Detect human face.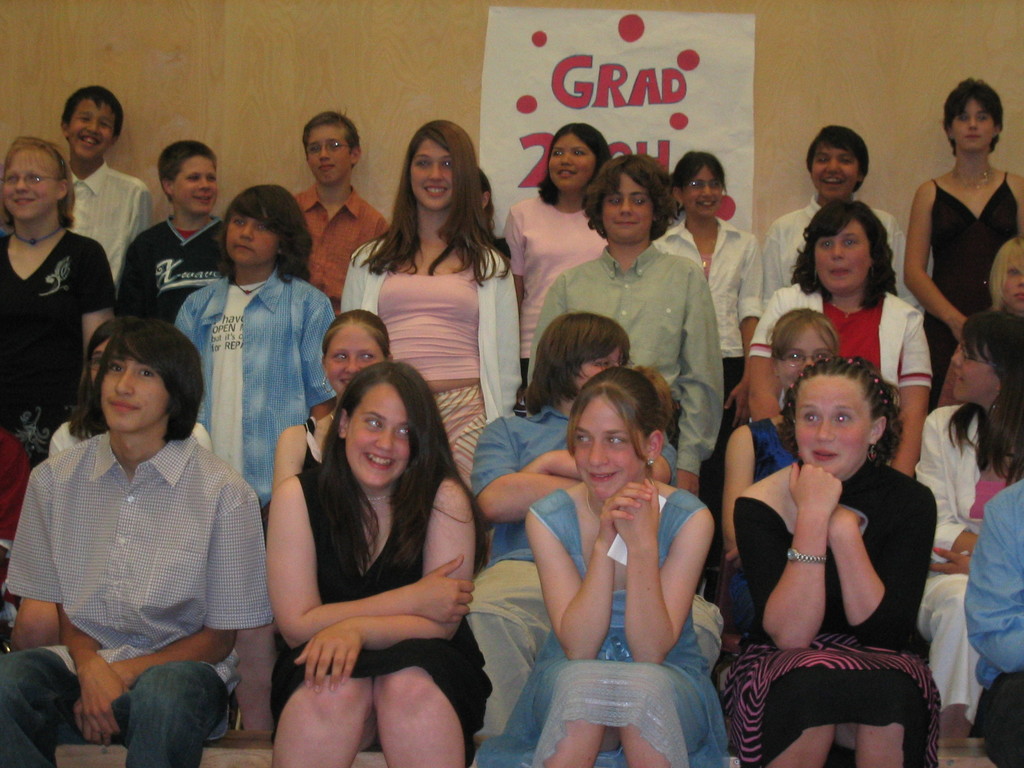
Detected at 811/151/858/200.
